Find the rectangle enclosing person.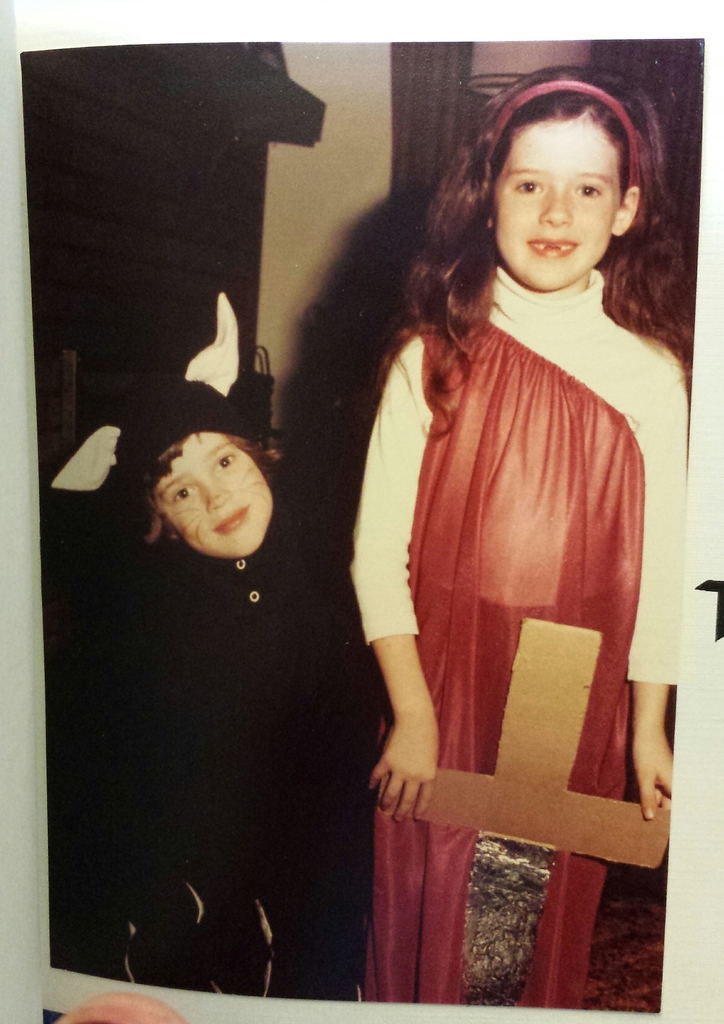
51/290/372/996.
